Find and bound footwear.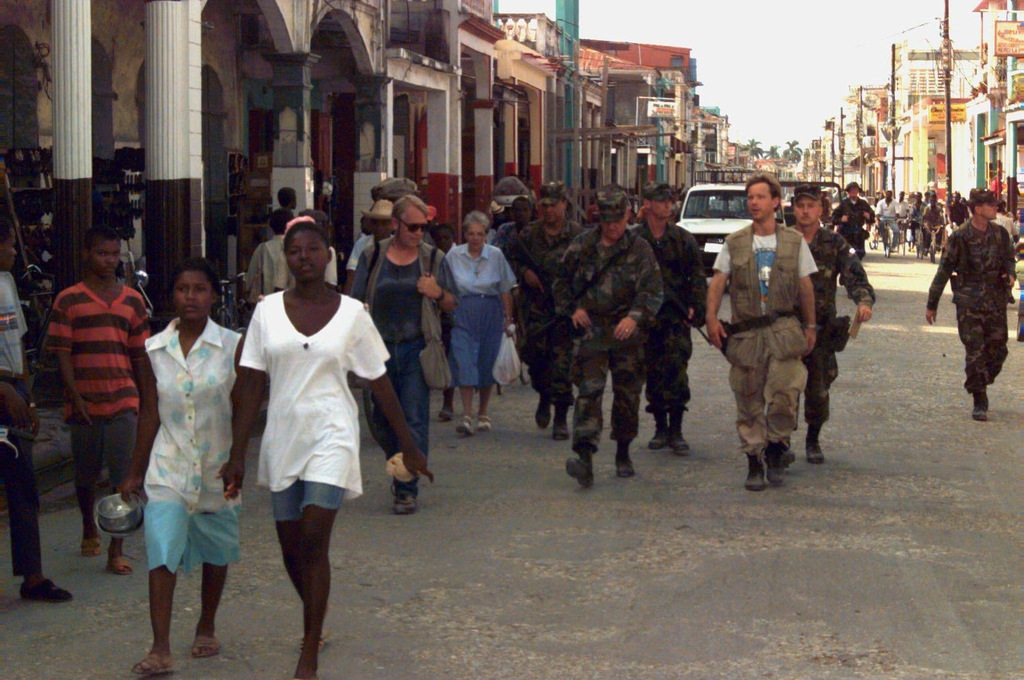
Bound: select_region(549, 402, 567, 443).
